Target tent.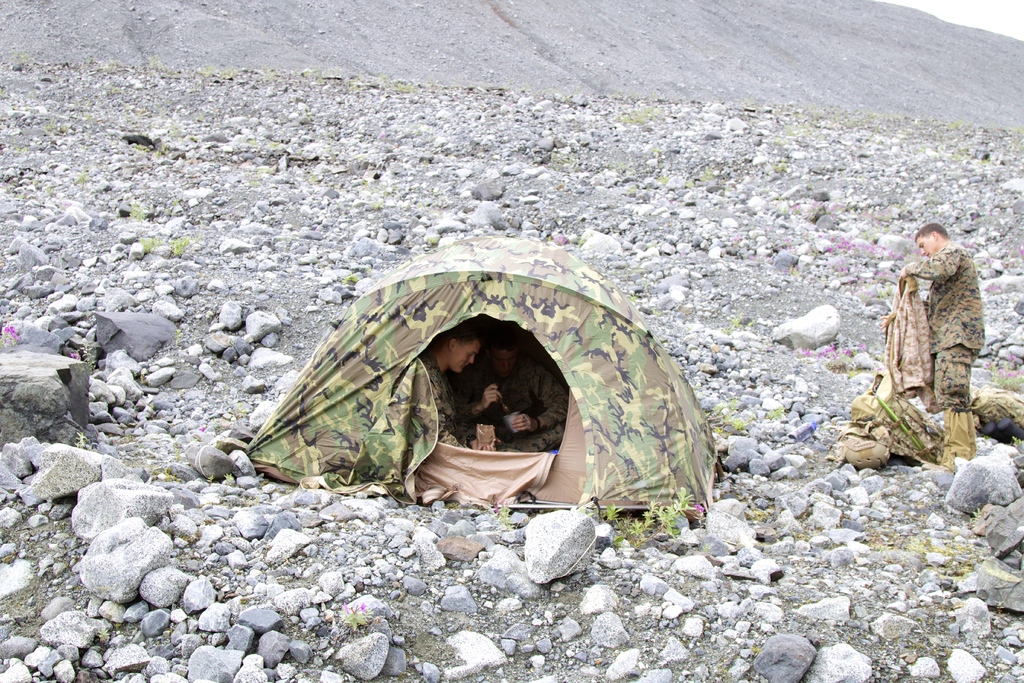
Target region: (x1=864, y1=268, x2=948, y2=448).
